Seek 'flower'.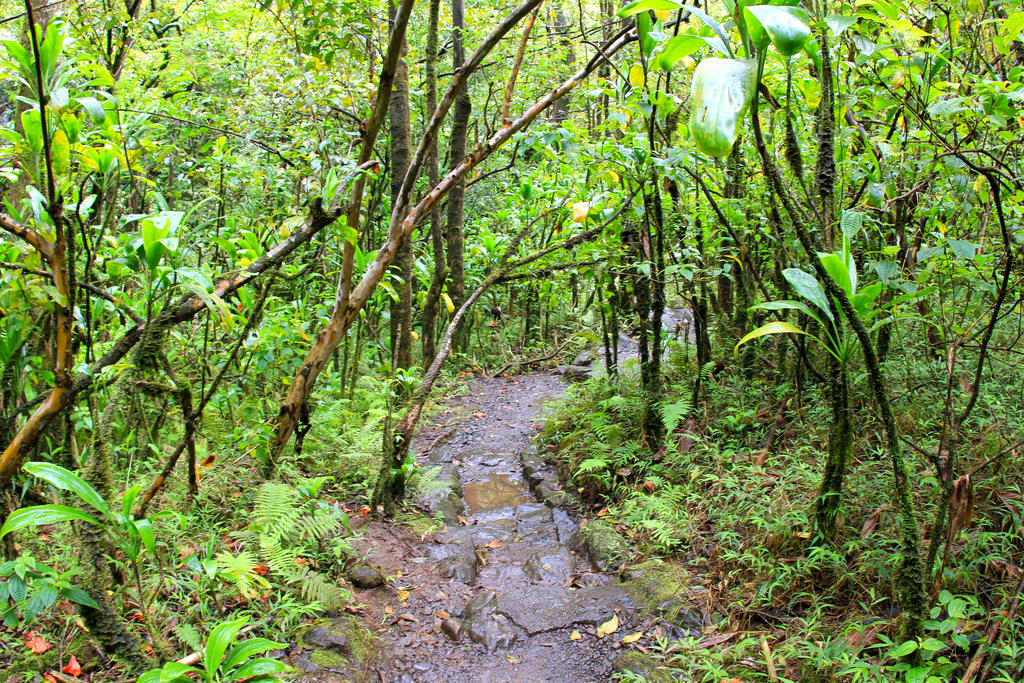
(294,554,305,565).
